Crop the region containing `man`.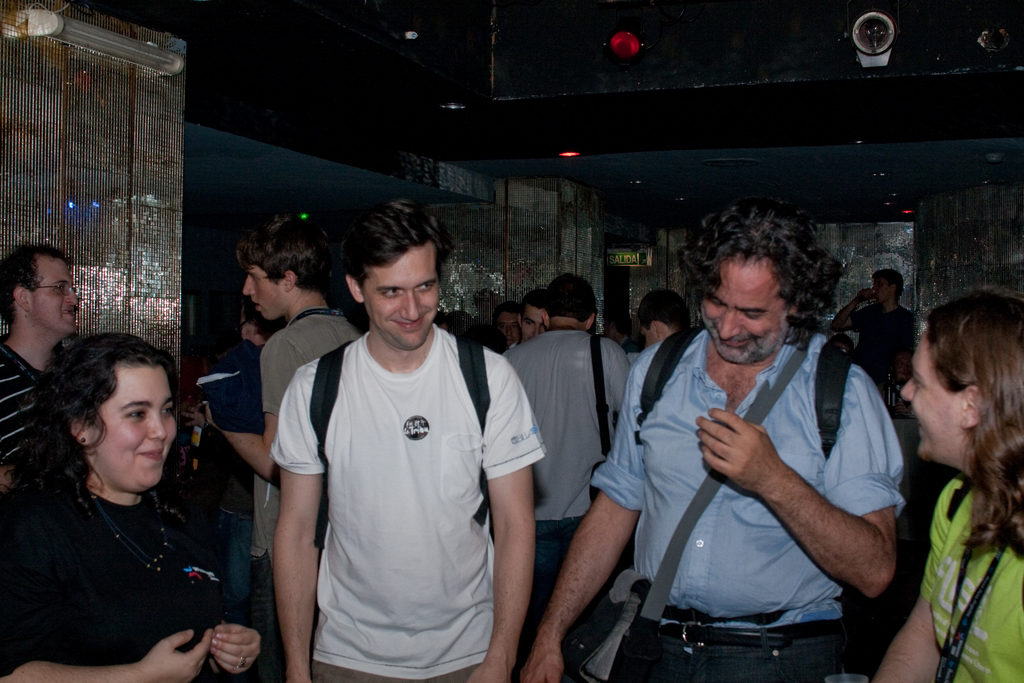
Crop region: left=493, top=299, right=521, bottom=349.
